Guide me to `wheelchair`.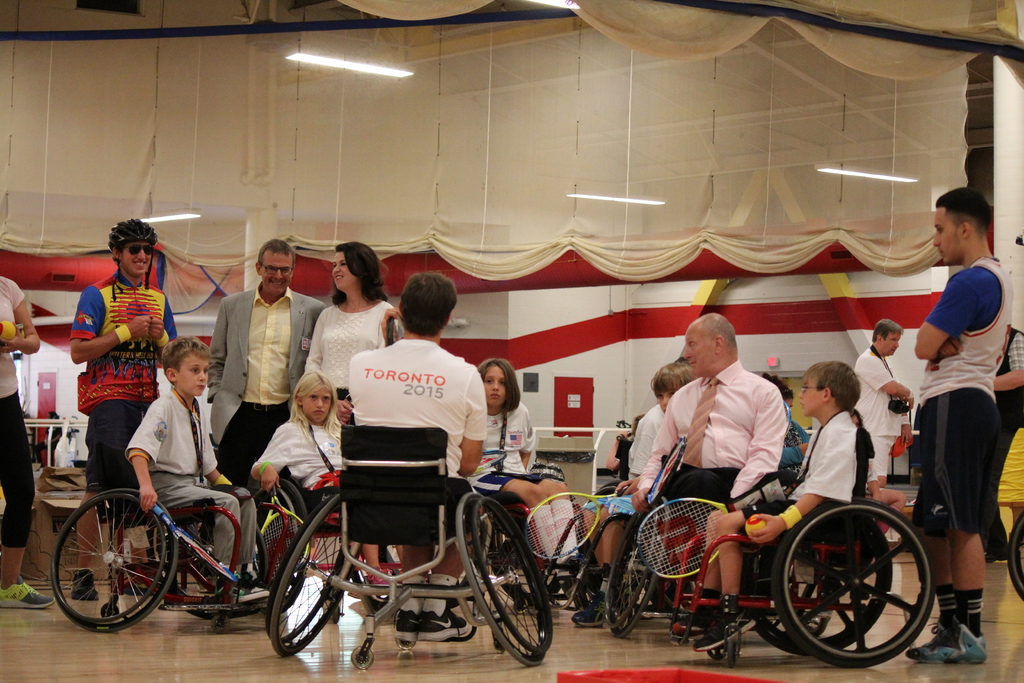
Guidance: [239,454,388,617].
